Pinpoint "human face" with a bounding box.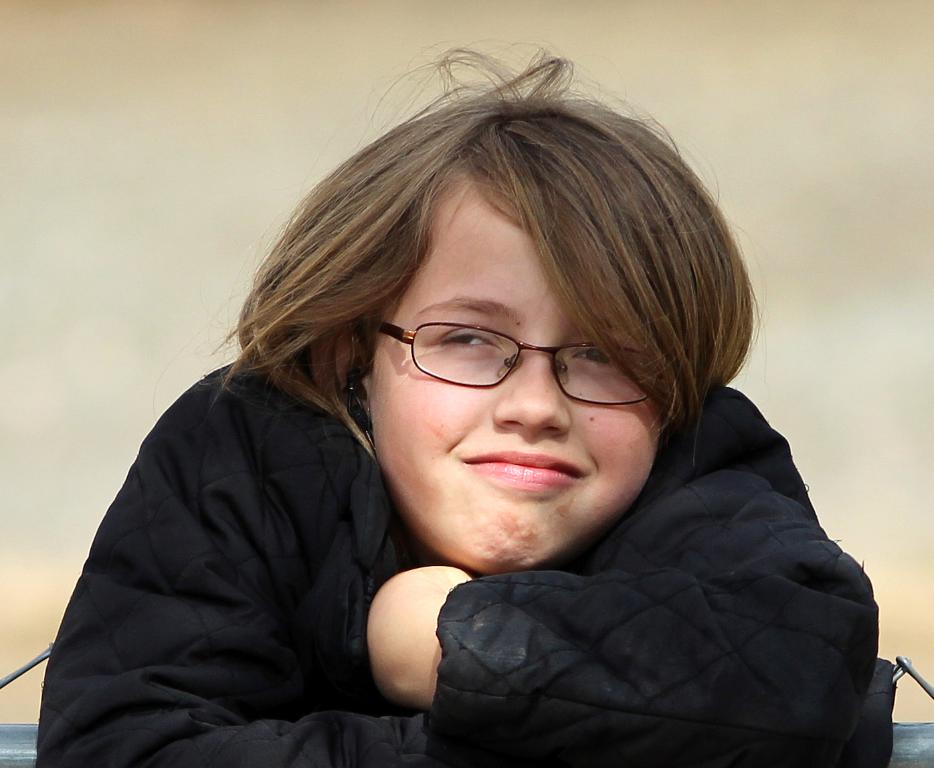
374:198:653:569.
